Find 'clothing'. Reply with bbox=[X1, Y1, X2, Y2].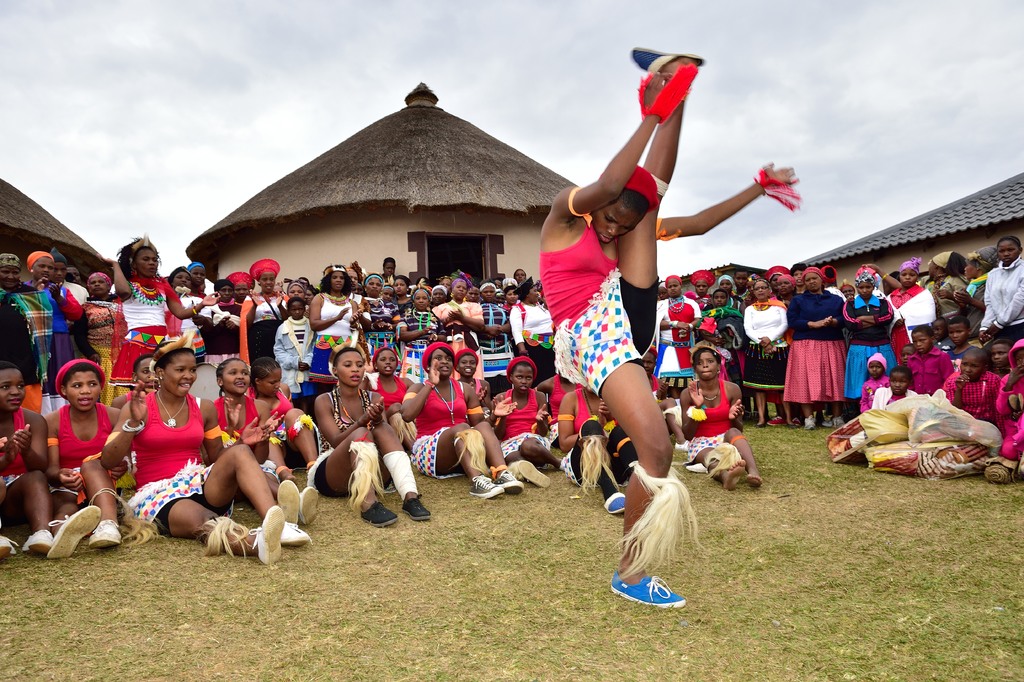
bbox=[775, 284, 850, 340].
